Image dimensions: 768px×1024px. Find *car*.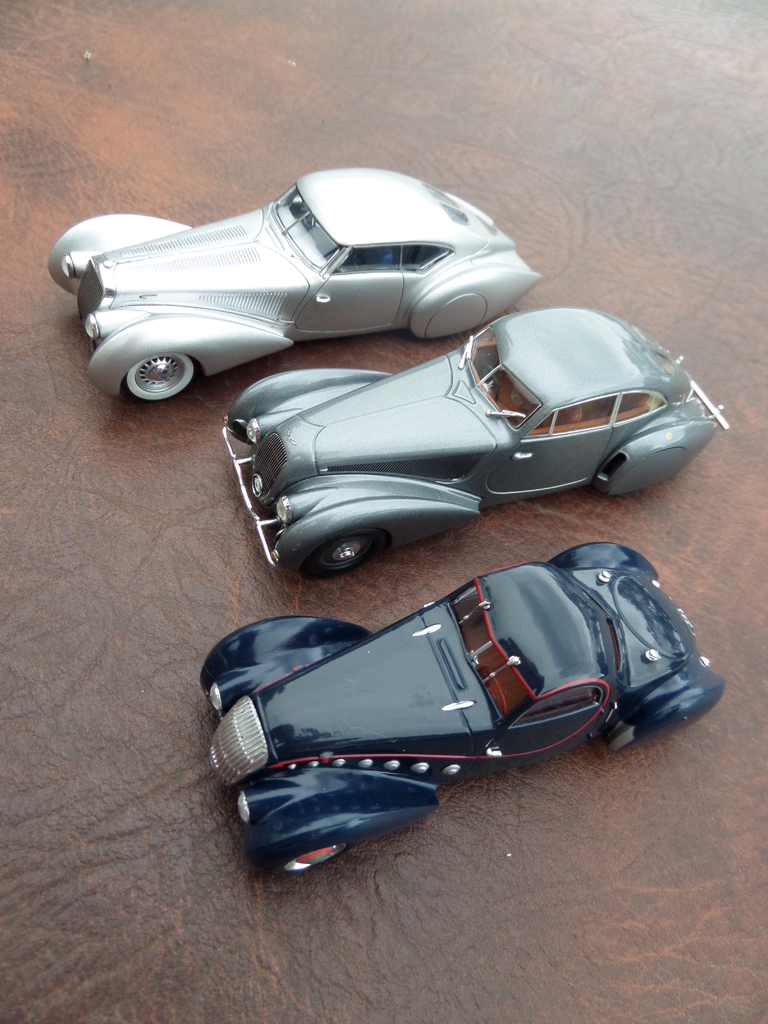
x1=223 y1=302 x2=728 y2=580.
